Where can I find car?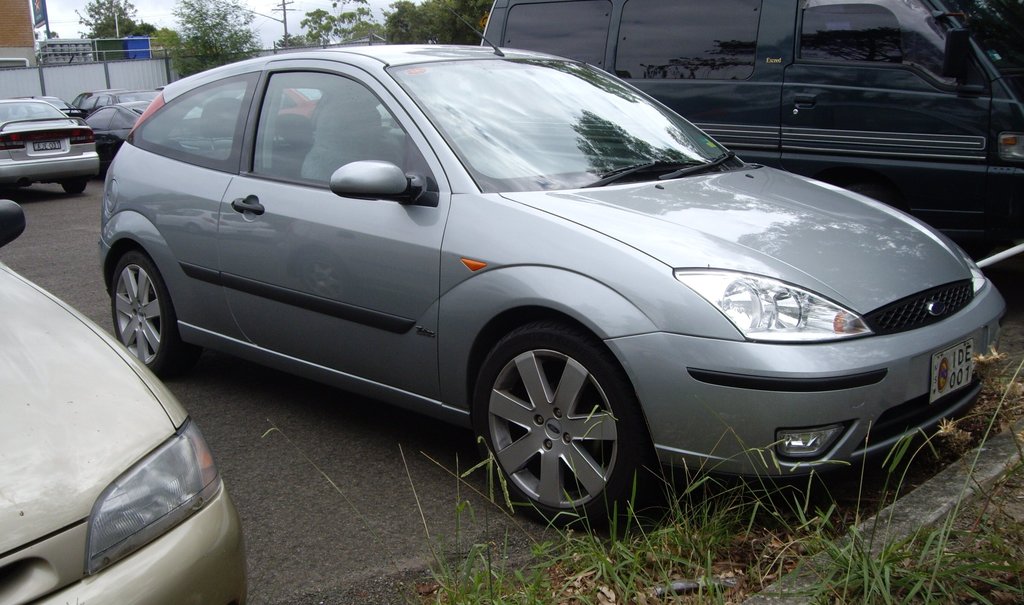
You can find it at pyautogui.locateOnScreen(73, 91, 163, 108).
